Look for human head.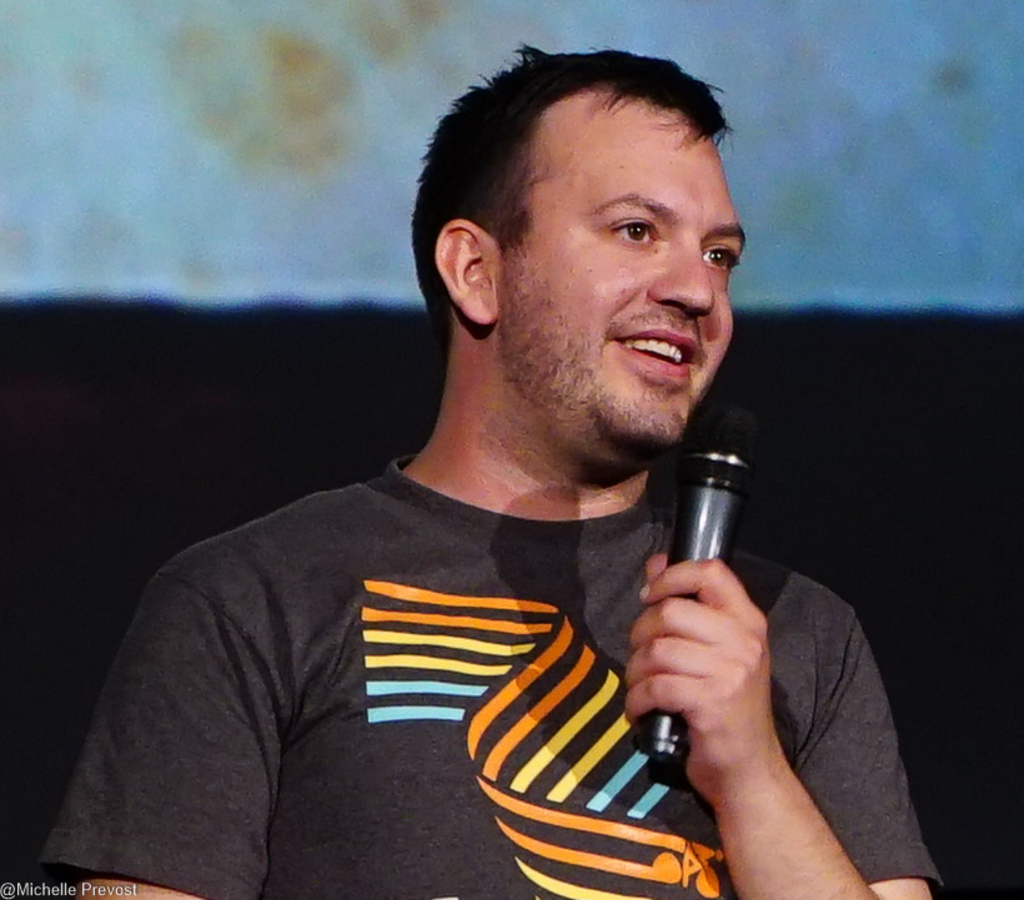
Found: l=427, t=36, r=763, b=418.
